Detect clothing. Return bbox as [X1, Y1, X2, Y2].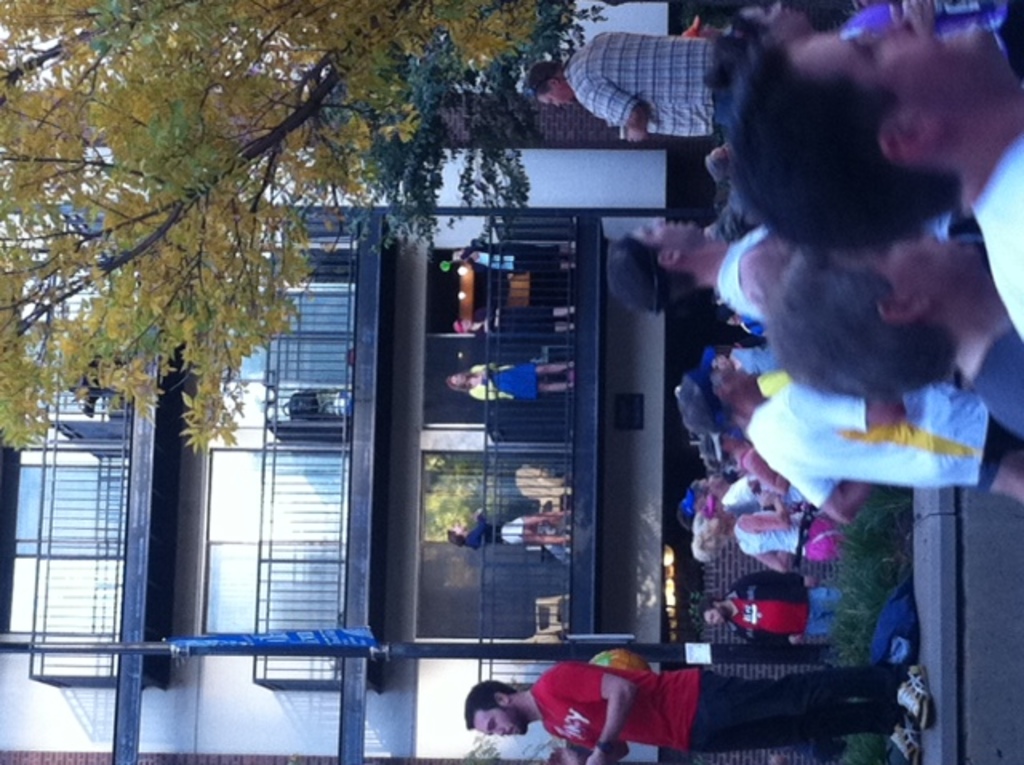
[461, 511, 530, 546].
